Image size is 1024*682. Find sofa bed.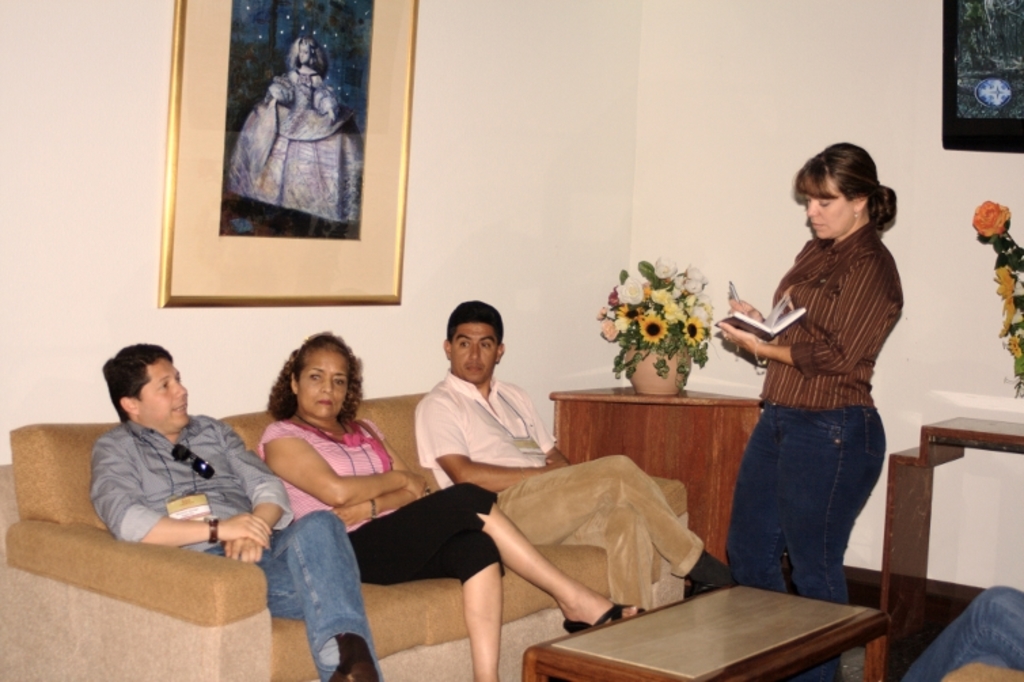
x1=1, y1=389, x2=687, y2=681.
